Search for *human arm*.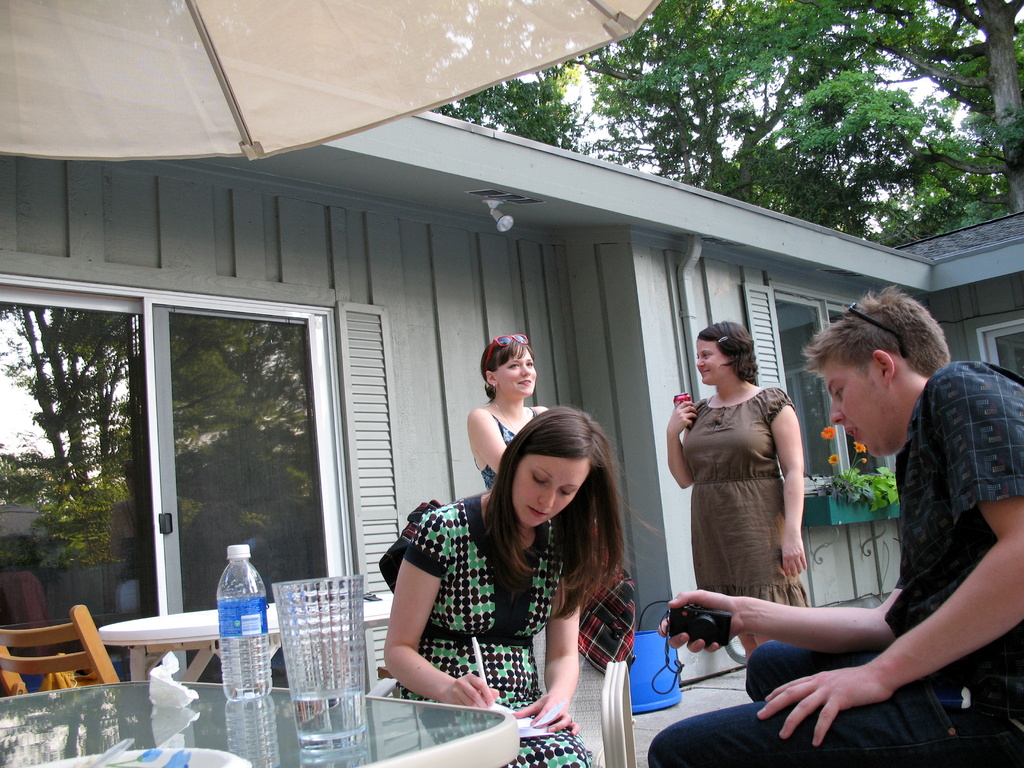
Found at [x1=776, y1=392, x2=816, y2=582].
